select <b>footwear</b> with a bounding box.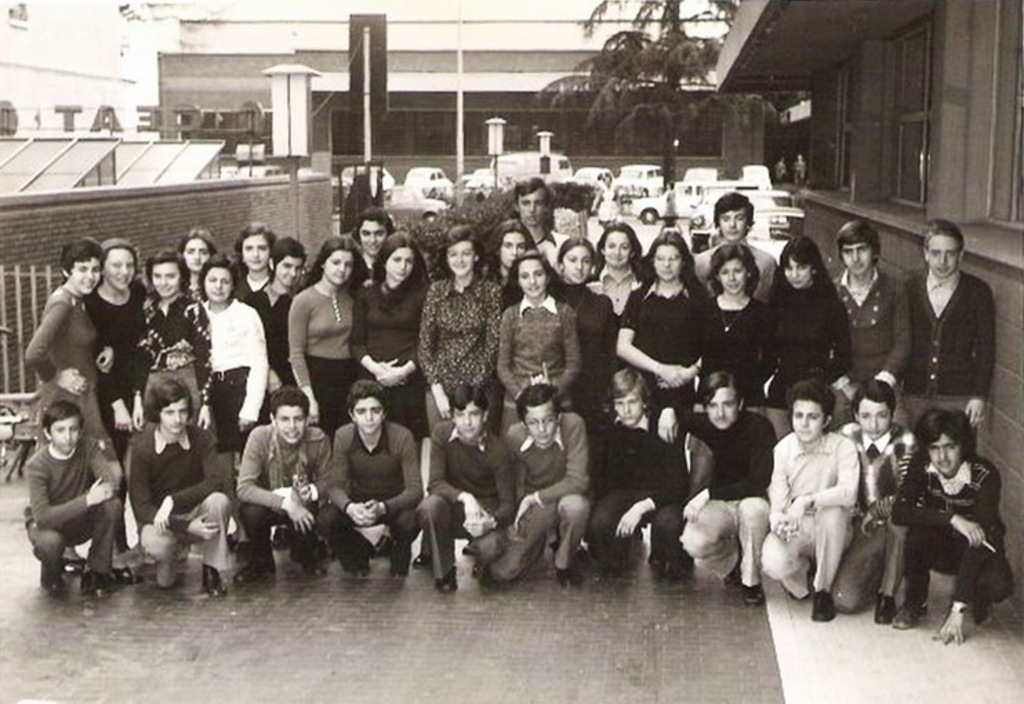
<region>235, 558, 280, 585</region>.
